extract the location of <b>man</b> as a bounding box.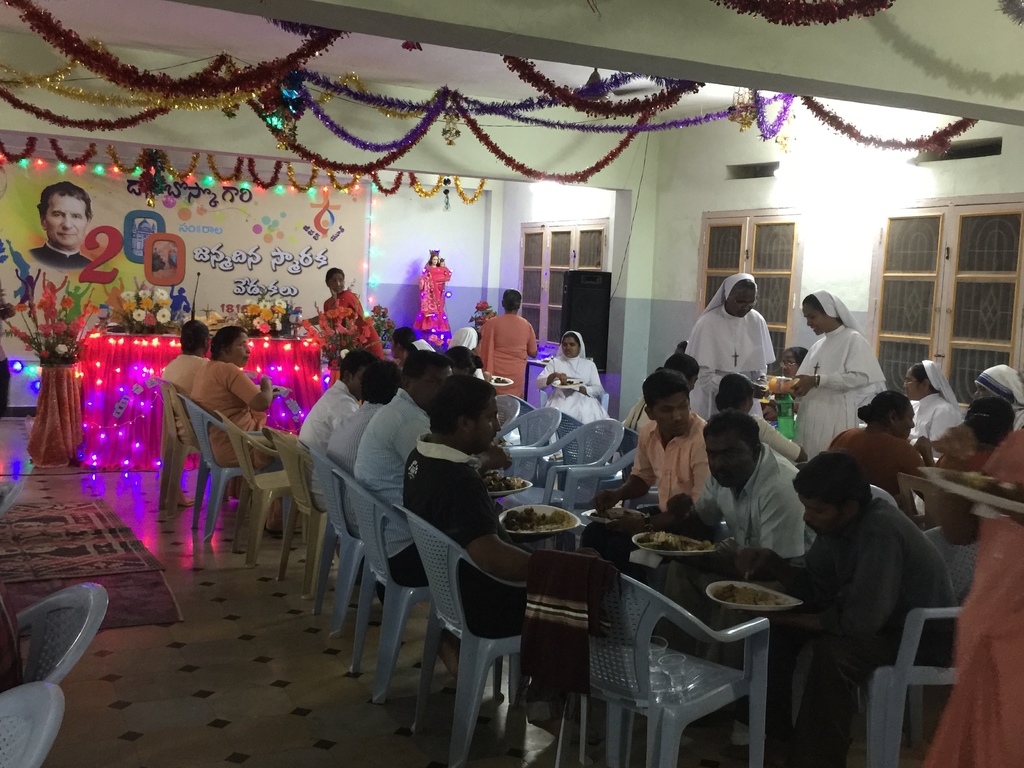
x1=296, y1=348, x2=383, y2=556.
